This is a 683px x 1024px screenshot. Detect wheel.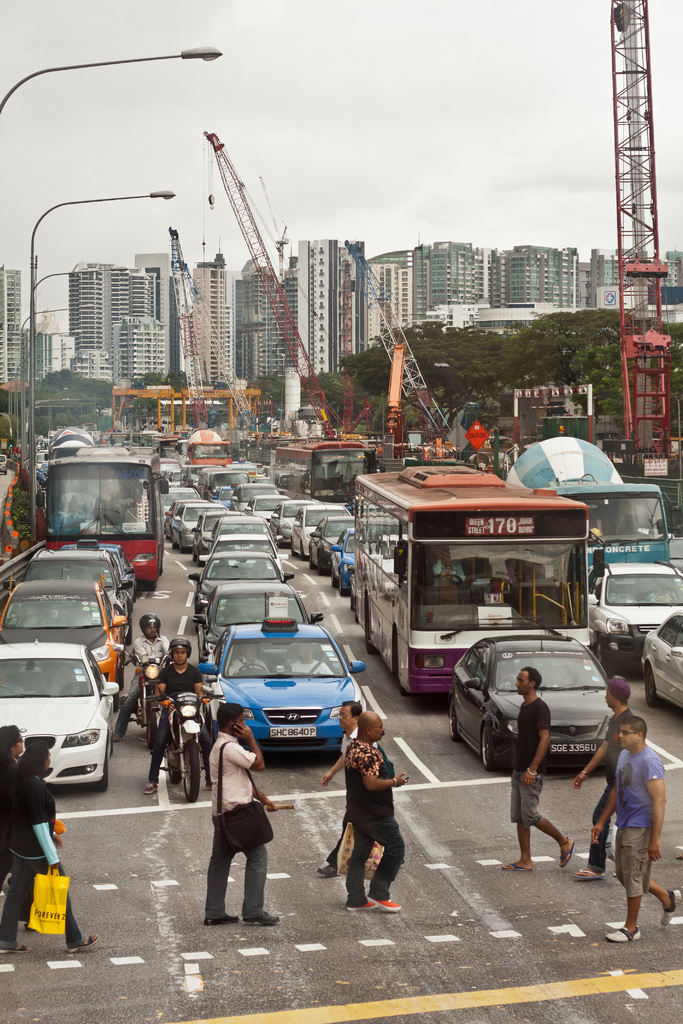
pyautogui.locateOnScreen(117, 659, 127, 688).
